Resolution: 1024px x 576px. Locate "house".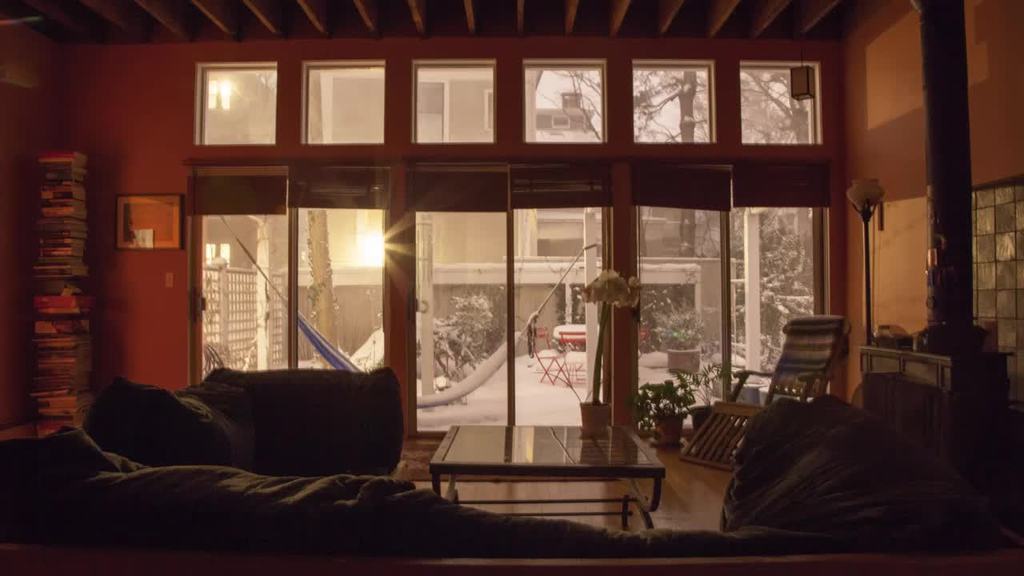
bbox=(206, 213, 282, 382).
